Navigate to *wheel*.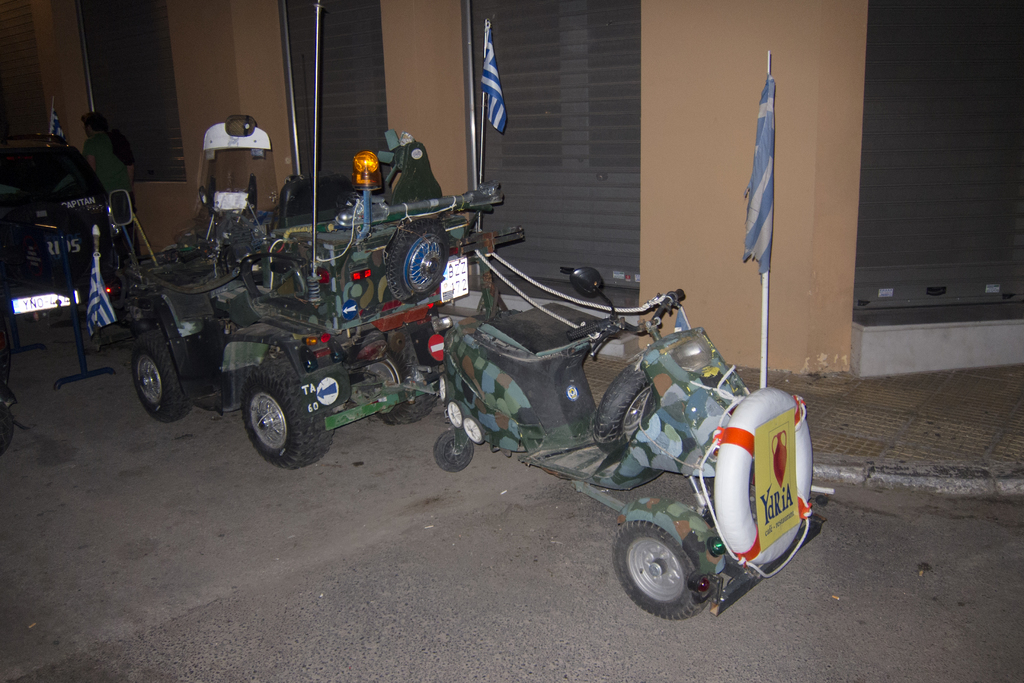
Navigation target: x1=435 y1=426 x2=476 y2=473.
